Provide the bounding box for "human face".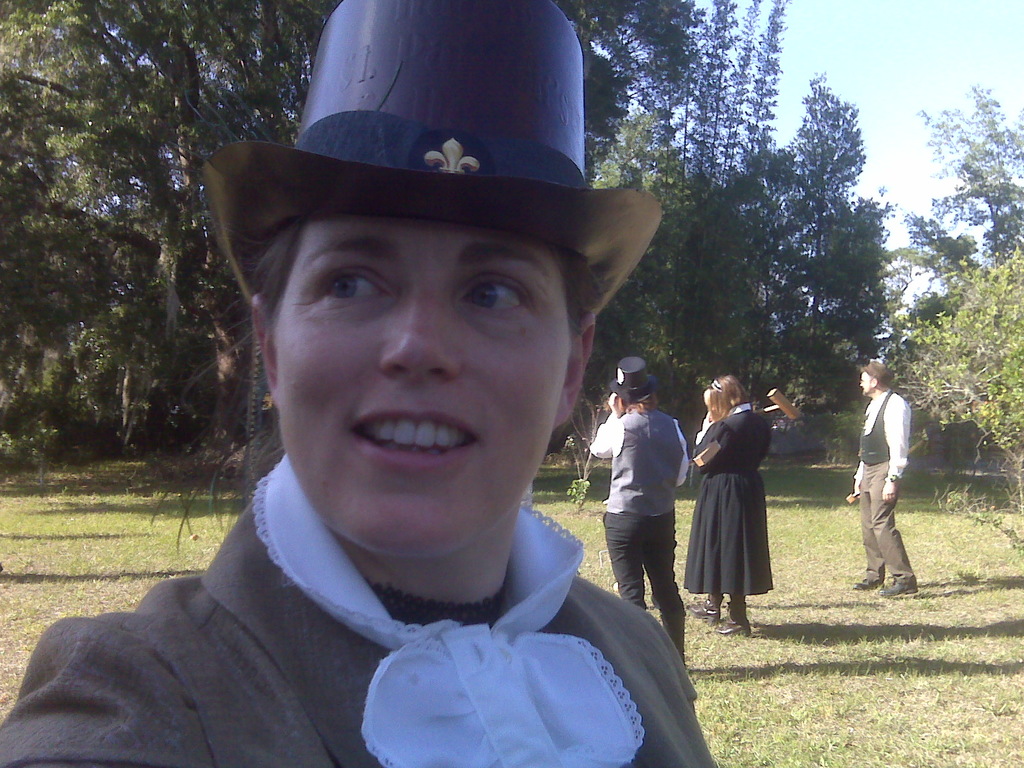
[x1=860, y1=373, x2=872, y2=398].
